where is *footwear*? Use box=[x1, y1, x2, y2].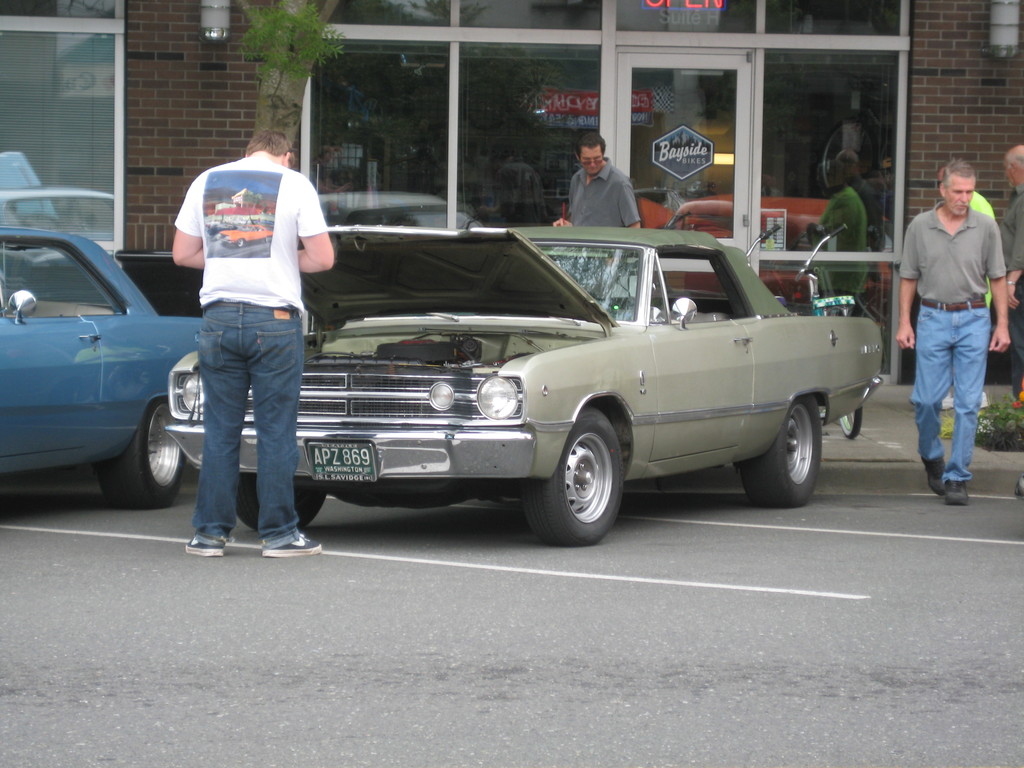
box=[258, 532, 319, 558].
